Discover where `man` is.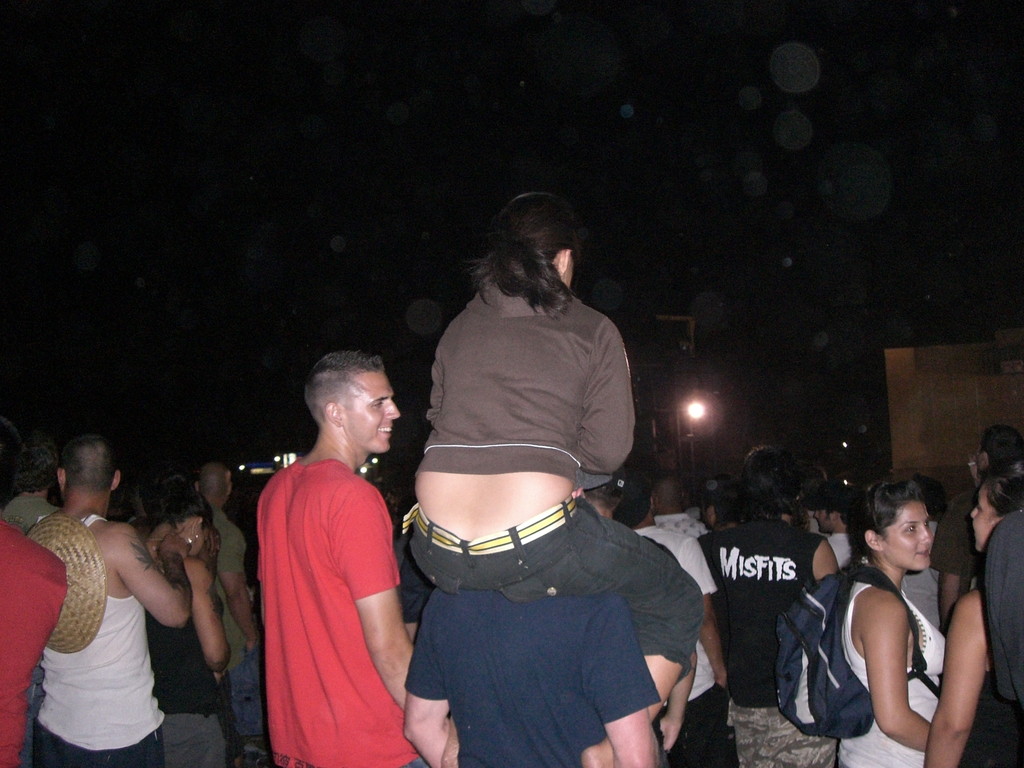
Discovered at [259, 351, 411, 767].
